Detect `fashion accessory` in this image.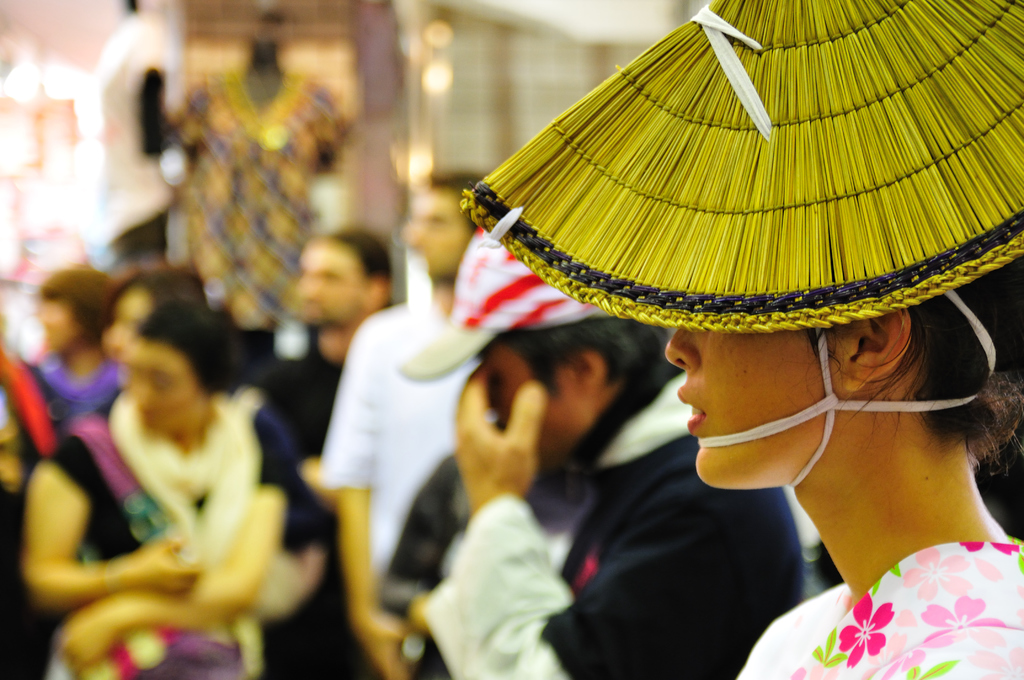
Detection: box=[461, 0, 1023, 486].
